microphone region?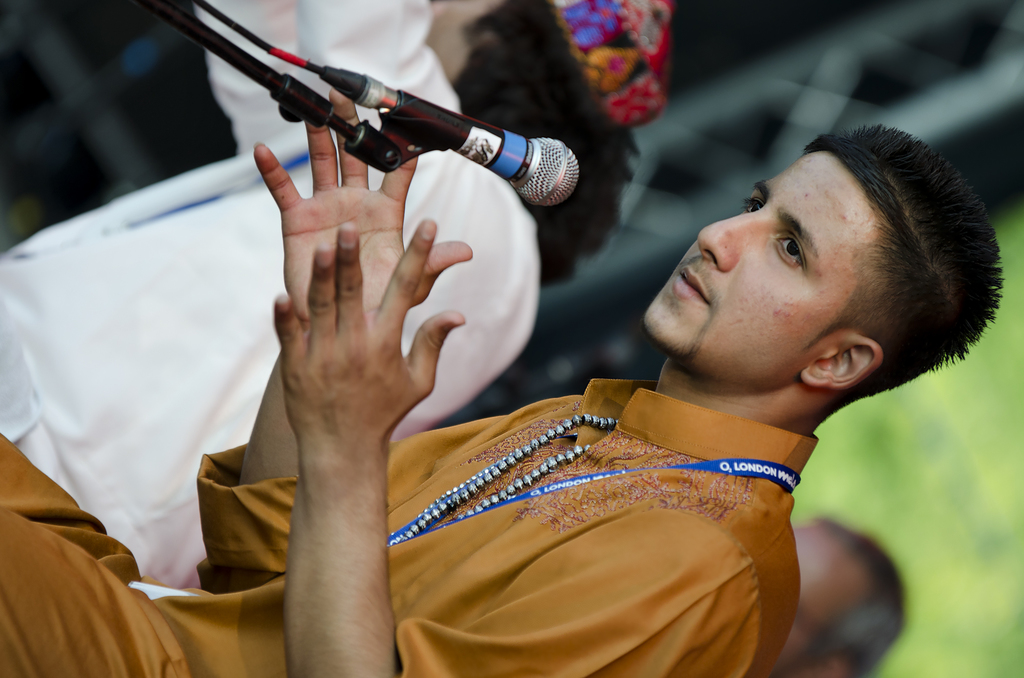
locate(316, 65, 586, 209)
